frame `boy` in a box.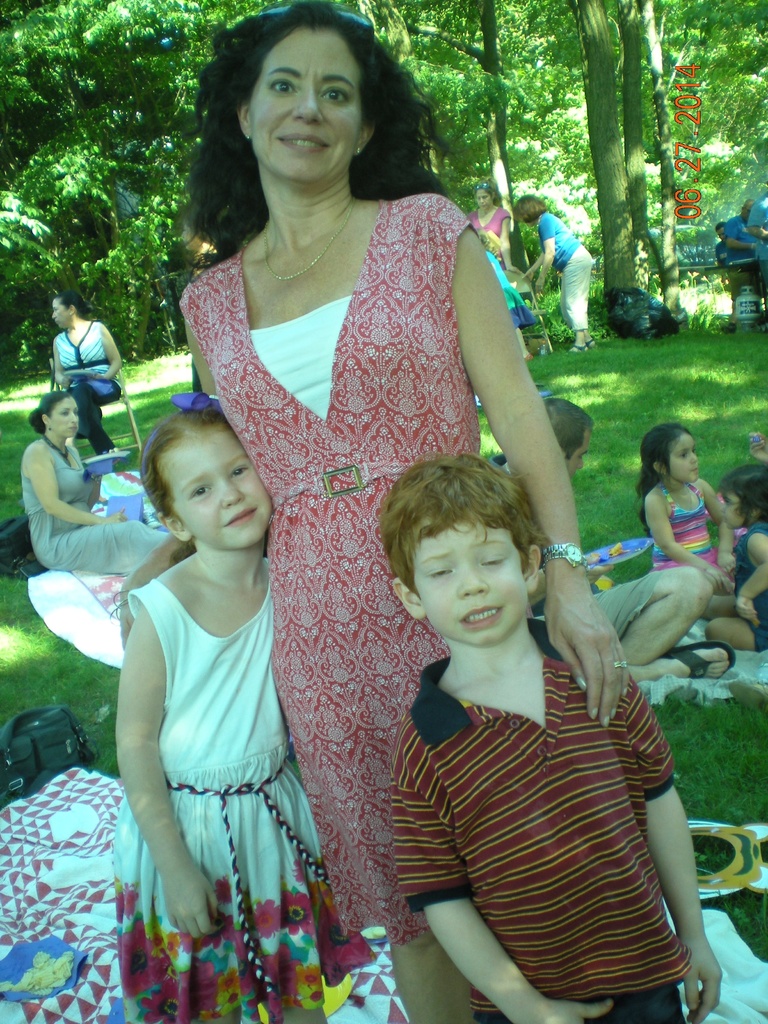
x1=692 y1=456 x2=767 y2=650.
